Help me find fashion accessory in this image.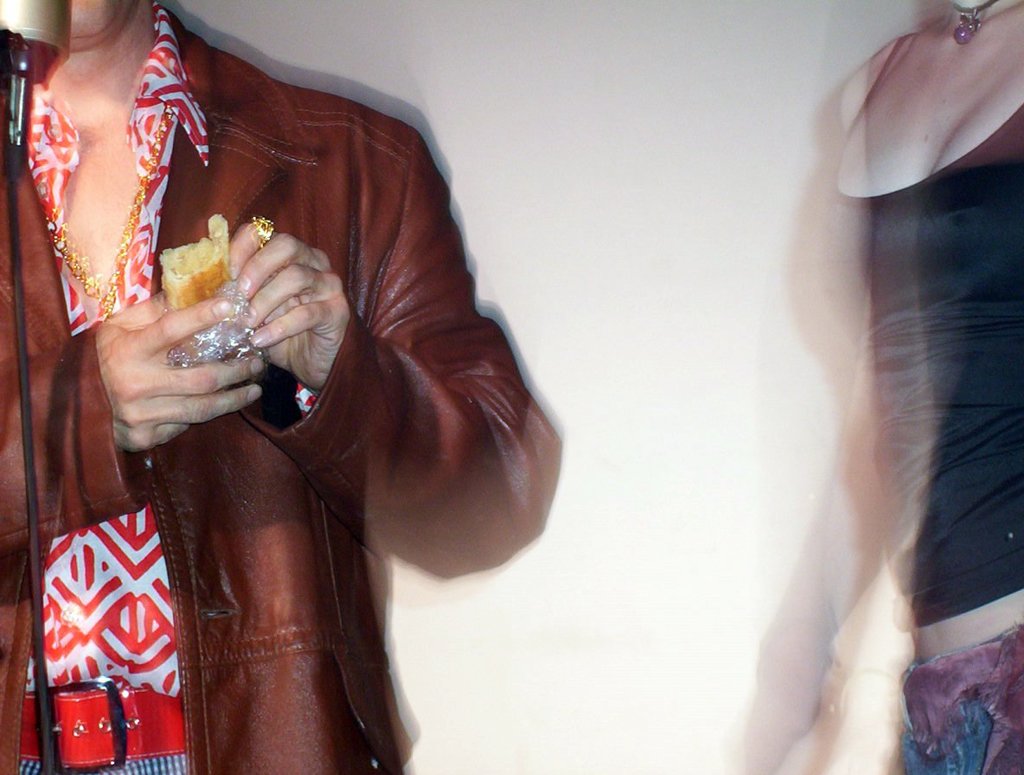
Found it: rect(15, 675, 189, 773).
